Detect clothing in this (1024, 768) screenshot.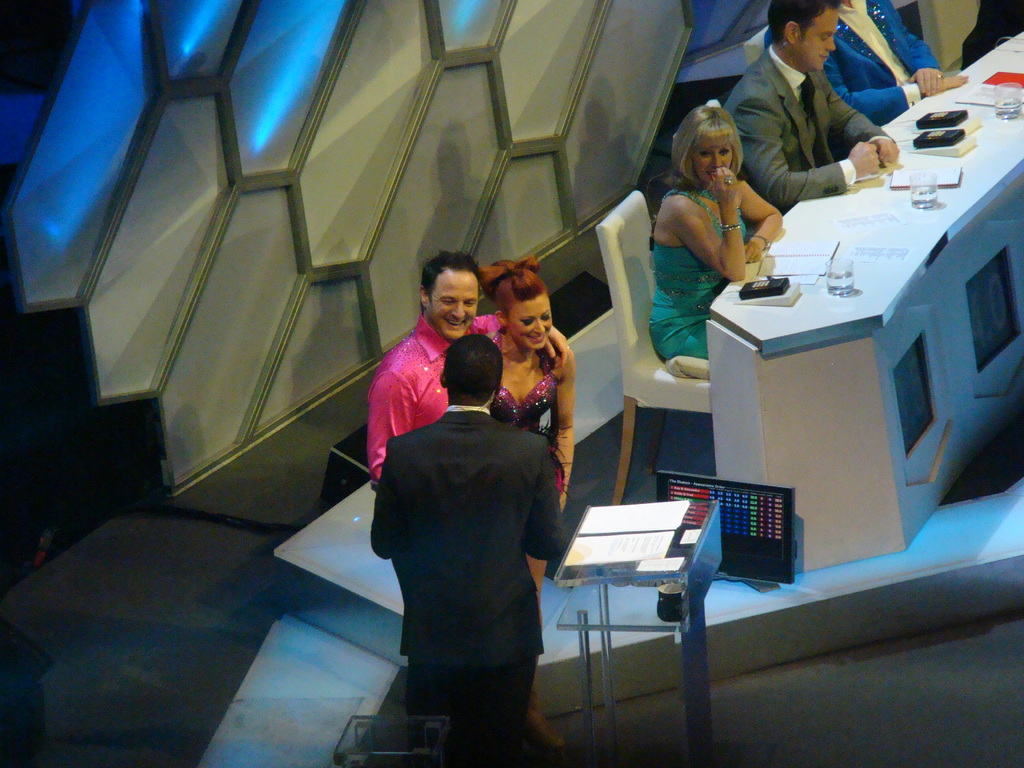
Detection: 487,328,578,497.
